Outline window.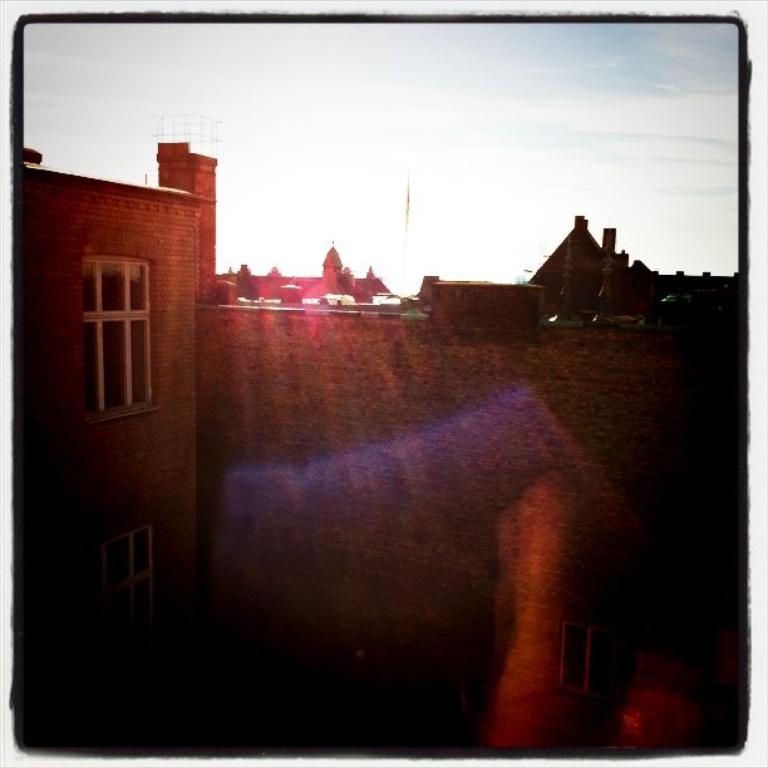
Outline: box(78, 260, 171, 425).
